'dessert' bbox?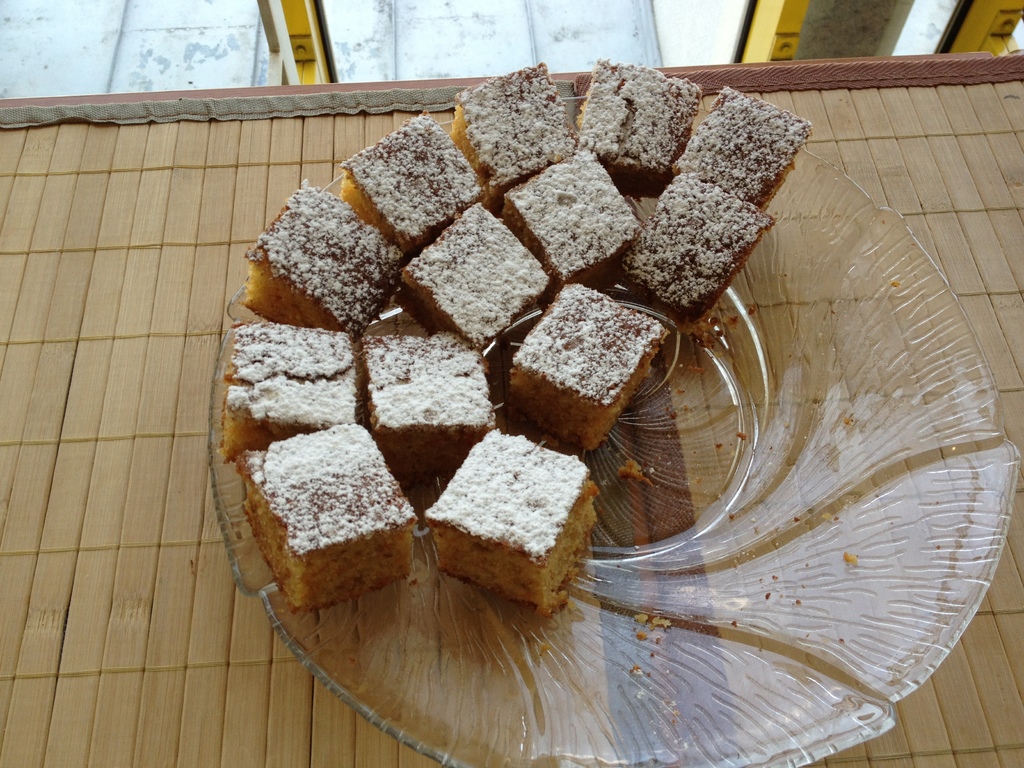
rect(361, 339, 493, 472)
